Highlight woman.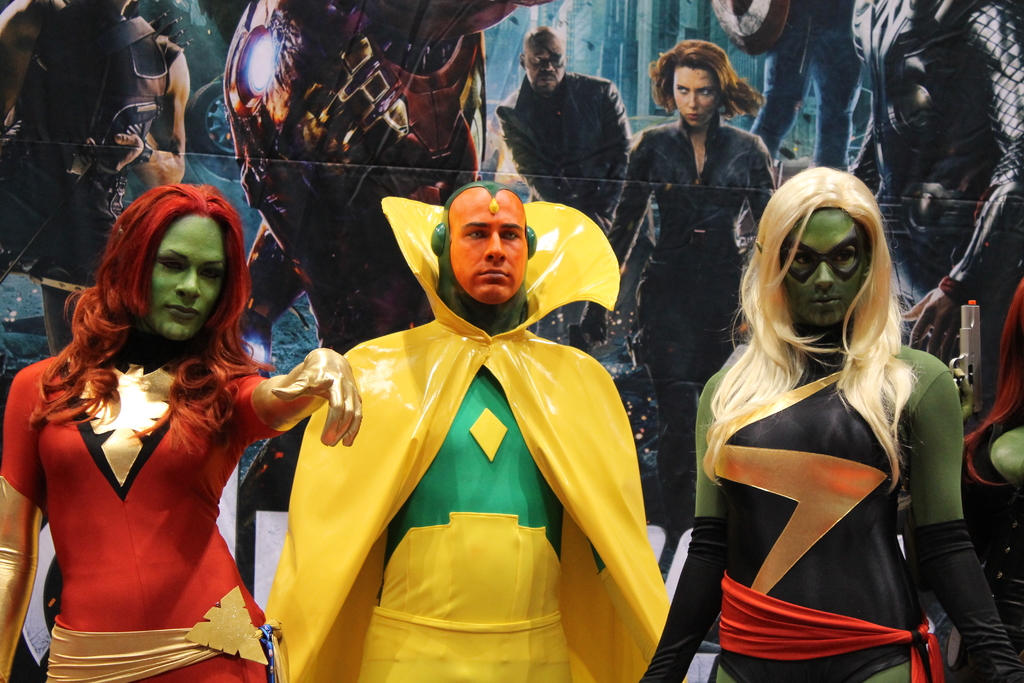
Highlighted region: detection(16, 156, 294, 682).
